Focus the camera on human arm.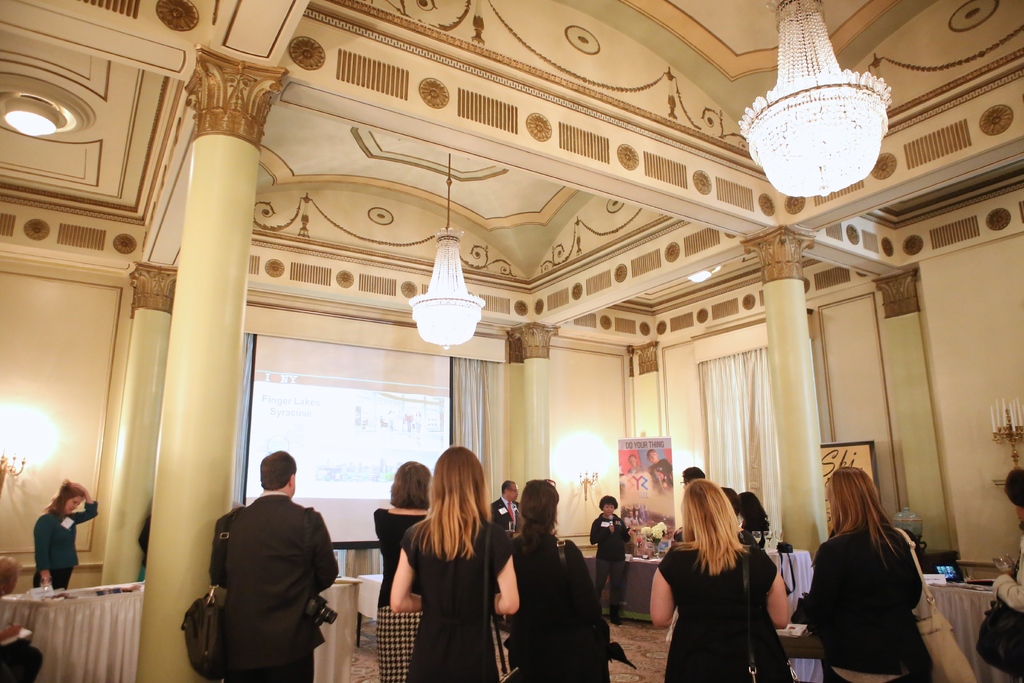
Focus region: rect(998, 541, 1023, 609).
